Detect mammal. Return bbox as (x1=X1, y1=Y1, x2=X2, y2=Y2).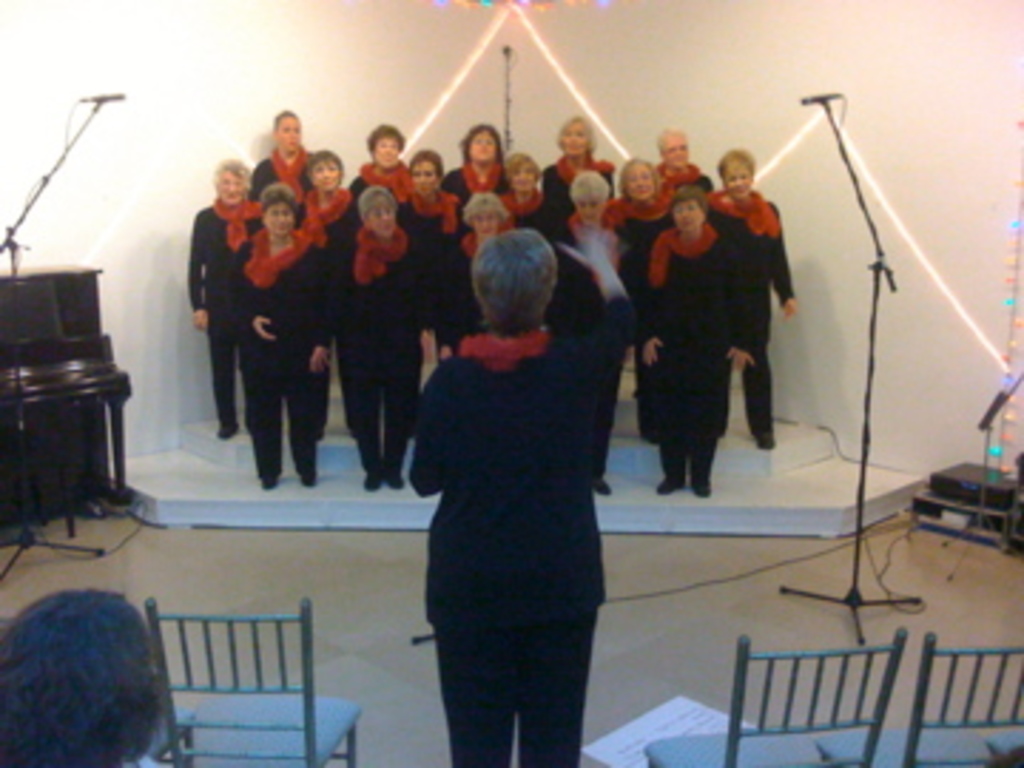
(x1=418, y1=188, x2=518, y2=501).
